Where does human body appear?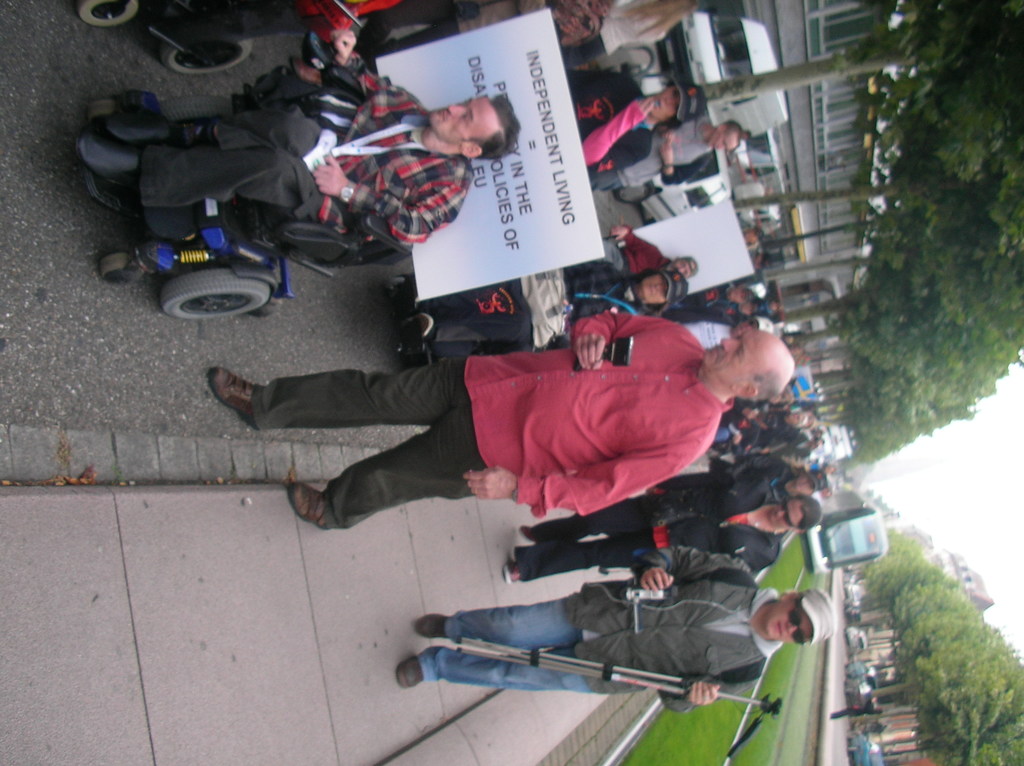
Appears at box(829, 696, 877, 719).
